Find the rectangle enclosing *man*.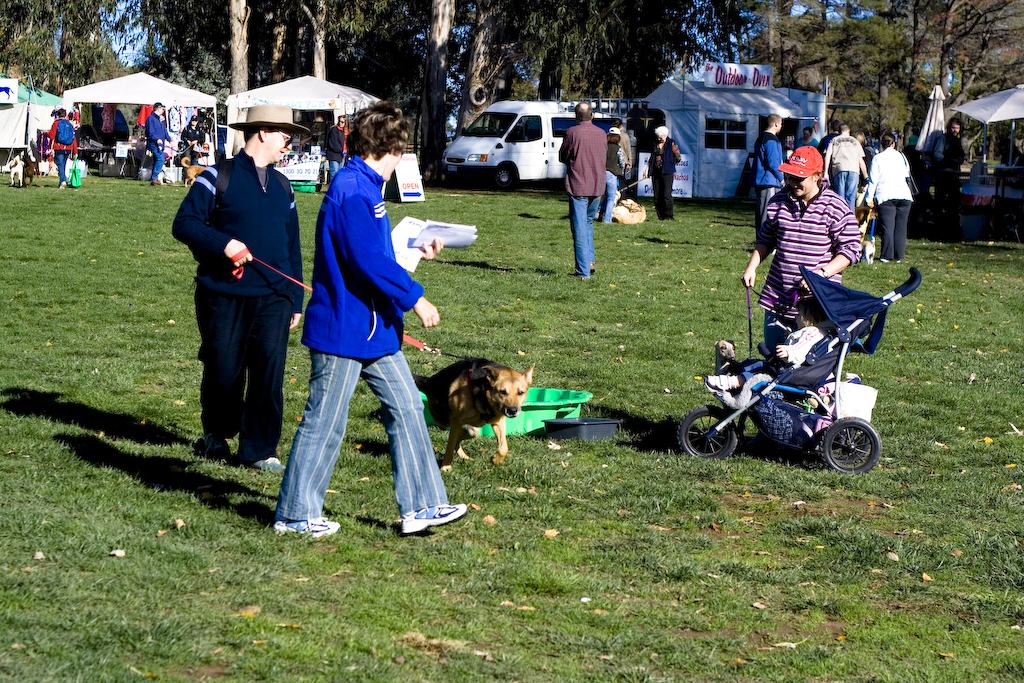
[178,106,308,475].
